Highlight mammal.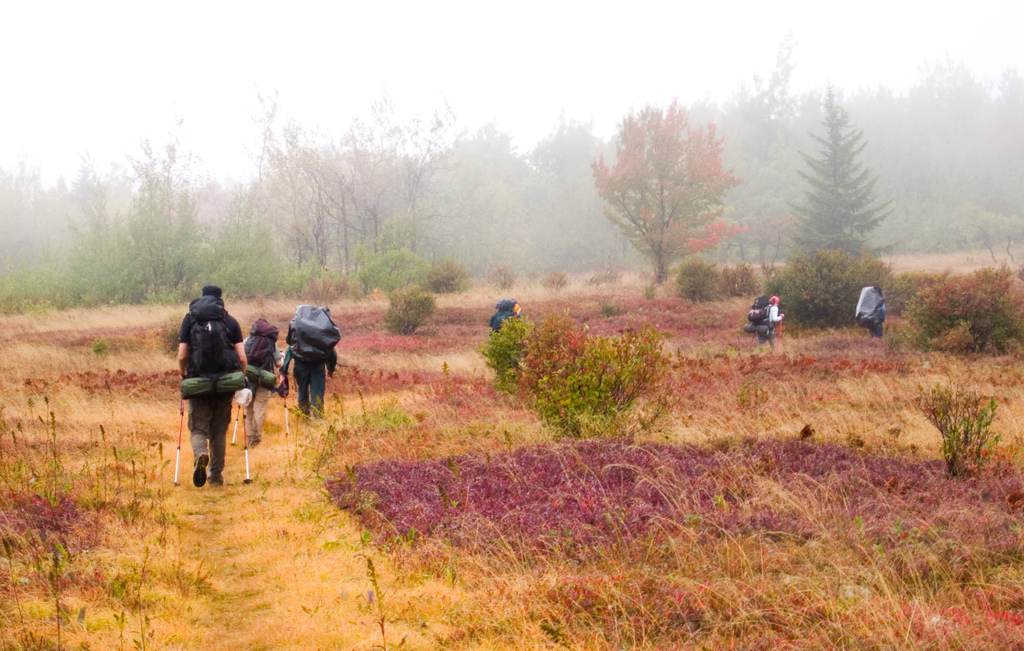
Highlighted region: 175, 284, 245, 486.
